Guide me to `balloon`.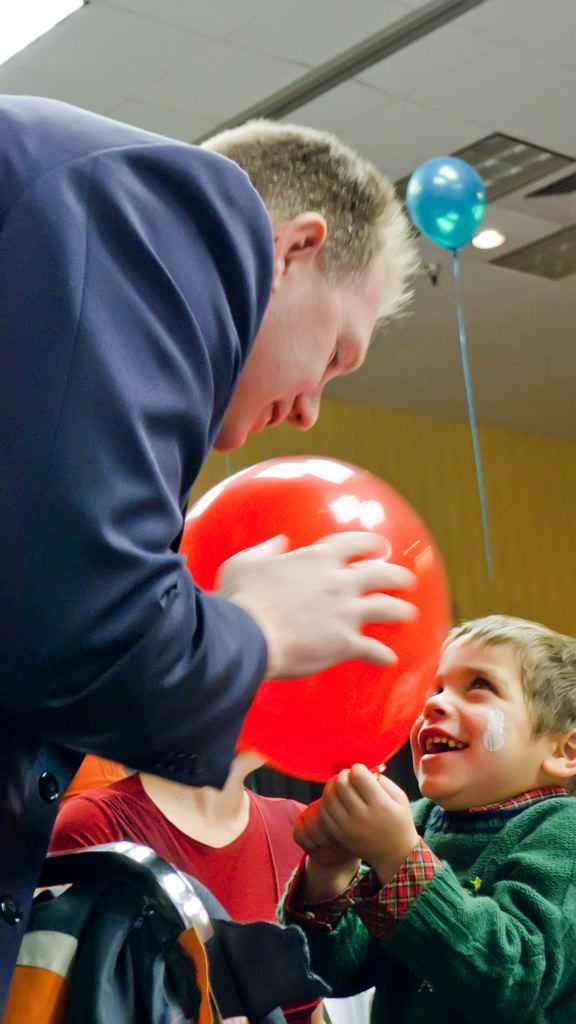
Guidance: bbox(181, 458, 450, 783).
